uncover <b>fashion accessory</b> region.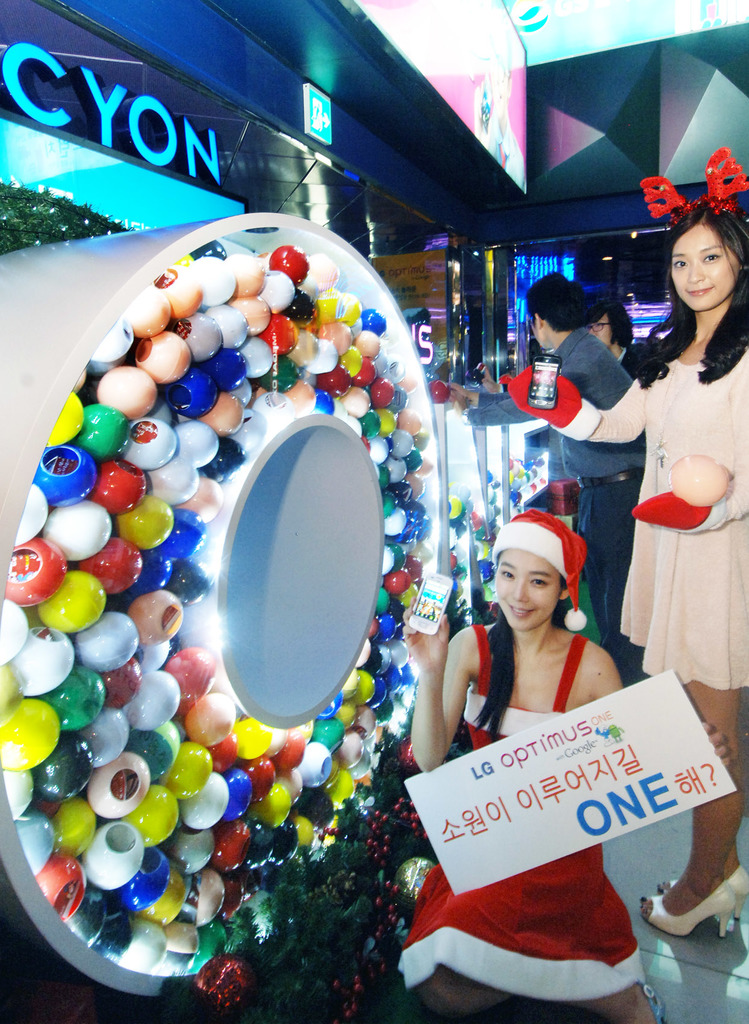
Uncovered: (632, 488, 732, 538).
